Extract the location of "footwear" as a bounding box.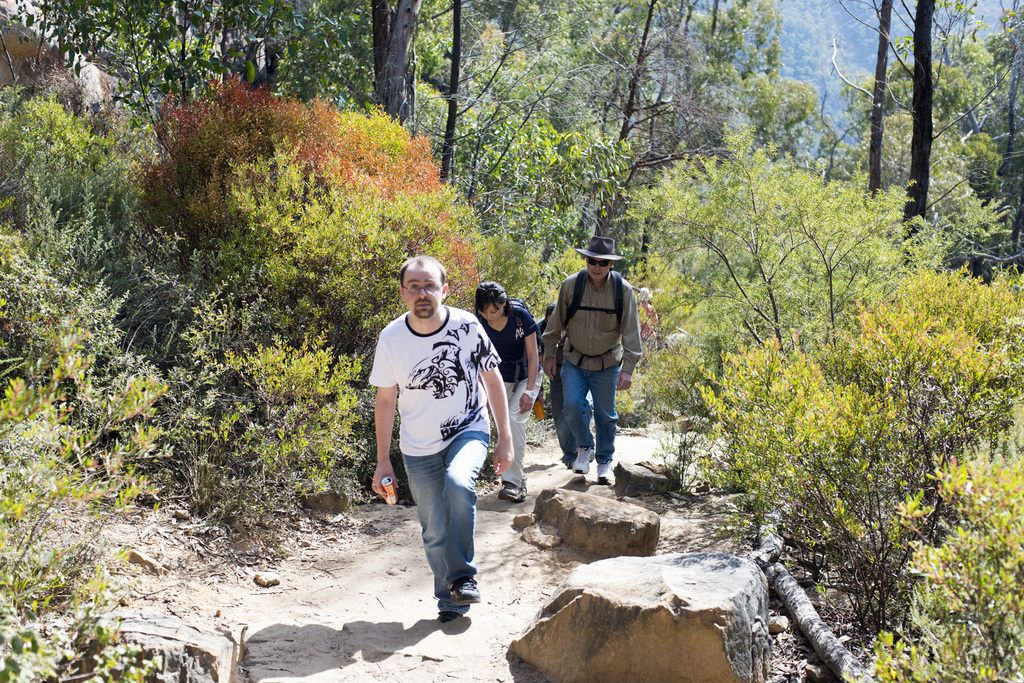
[448, 579, 481, 605].
